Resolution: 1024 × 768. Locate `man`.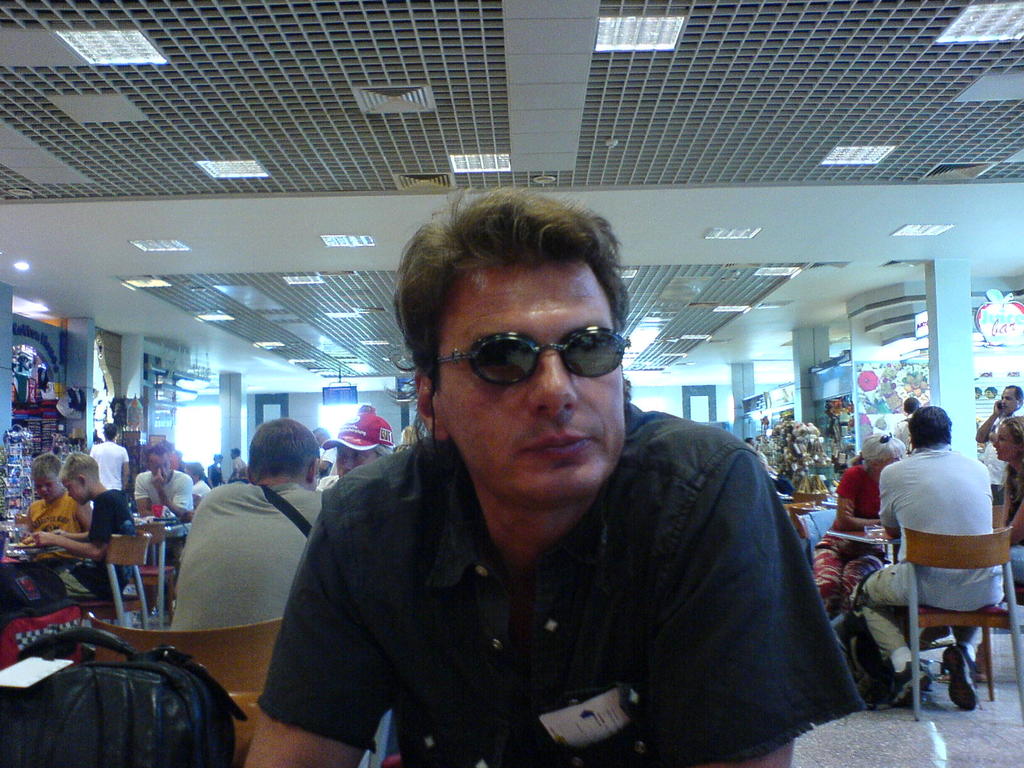
{"x1": 228, "y1": 445, "x2": 245, "y2": 484}.
